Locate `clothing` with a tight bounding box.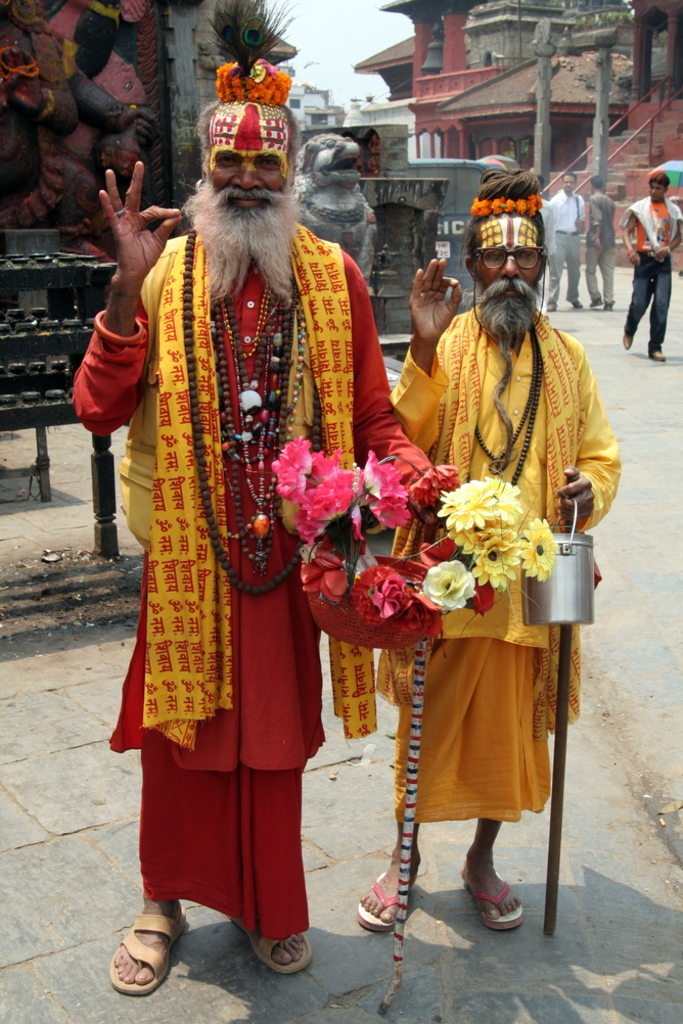
<region>584, 187, 618, 305</region>.
